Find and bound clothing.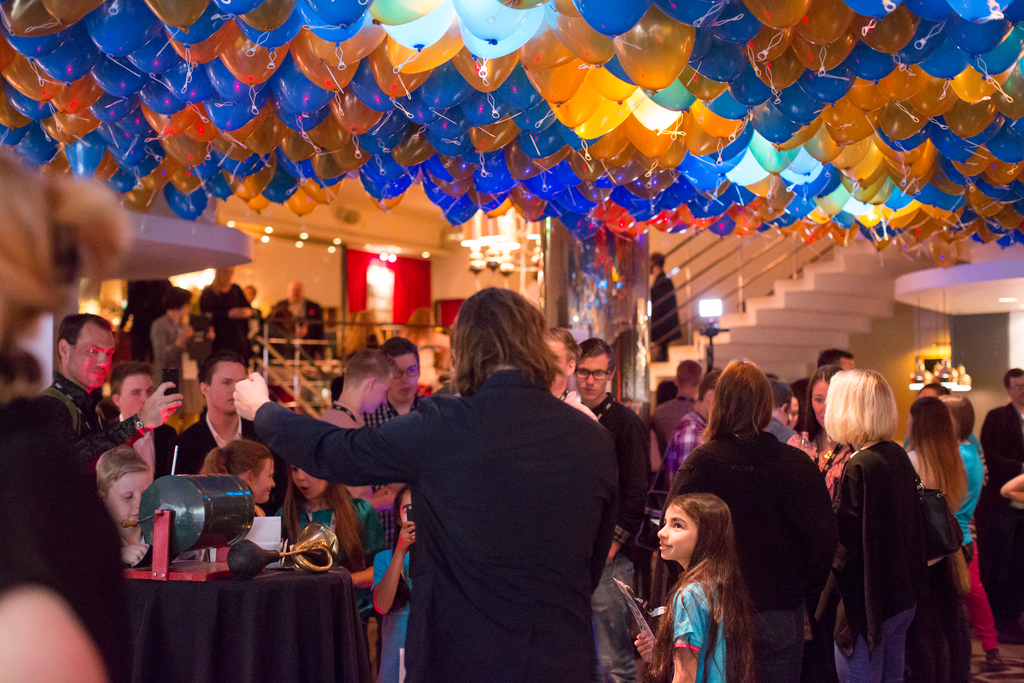
Bound: crop(372, 552, 406, 678).
